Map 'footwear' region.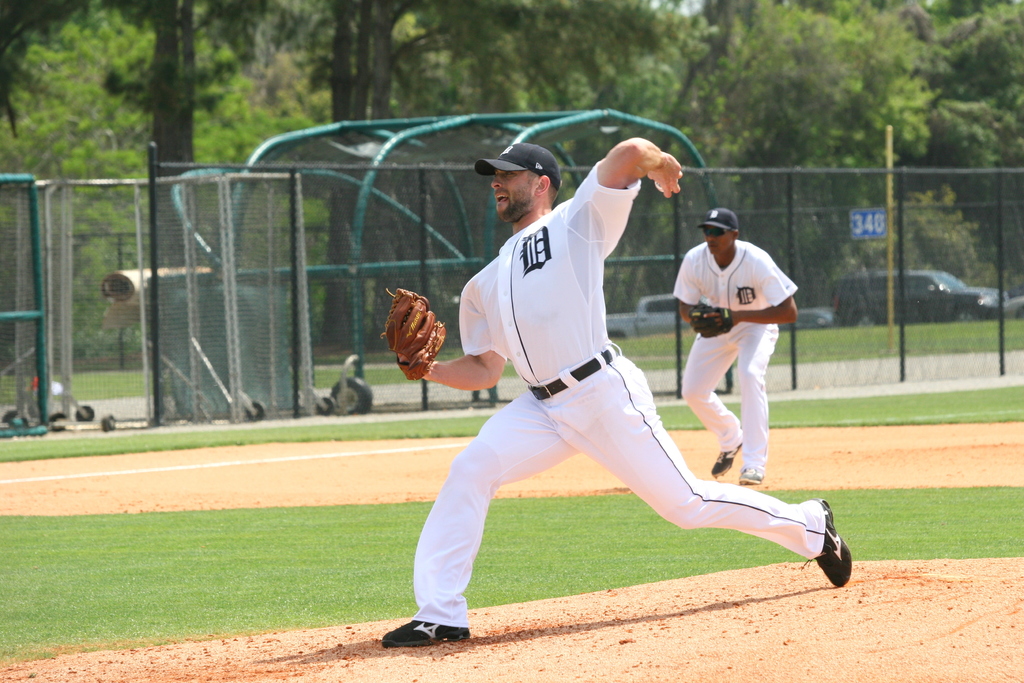
Mapped to 380/620/472/648.
